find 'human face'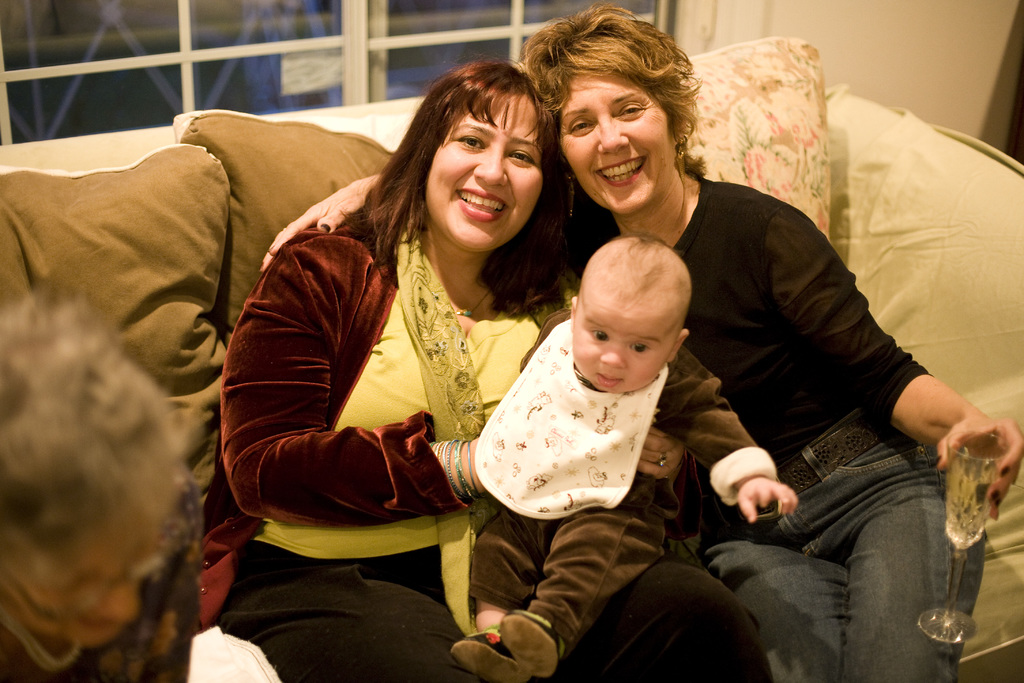
left=426, top=95, right=541, bottom=247
